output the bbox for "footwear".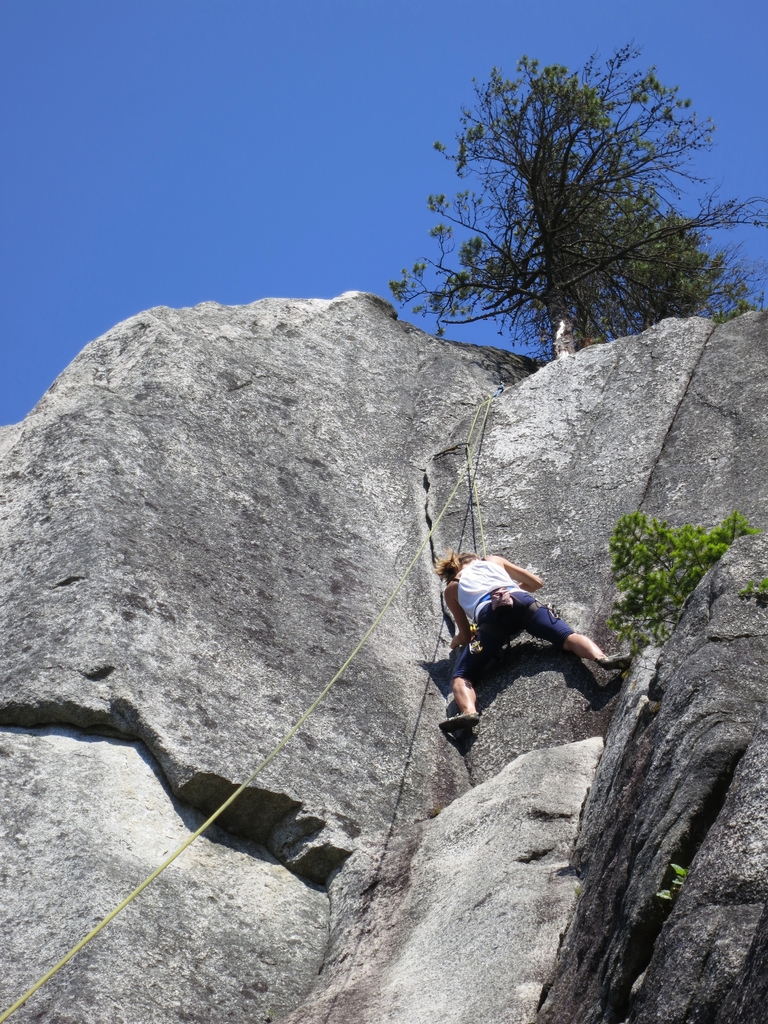
602 641 640 673.
